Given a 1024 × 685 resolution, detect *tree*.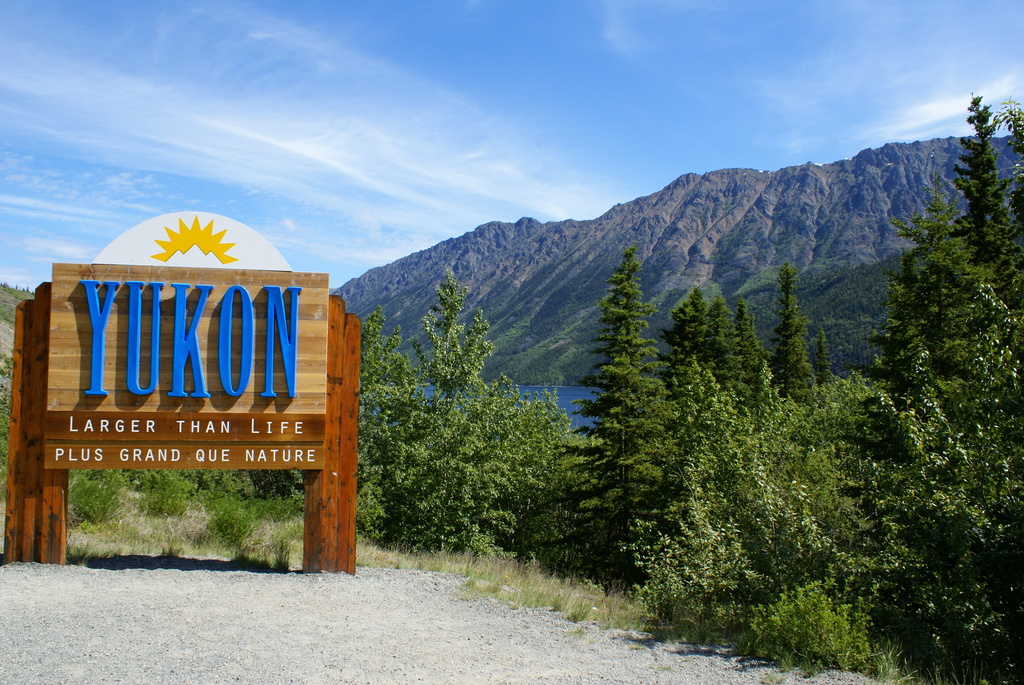
(356,313,430,486).
